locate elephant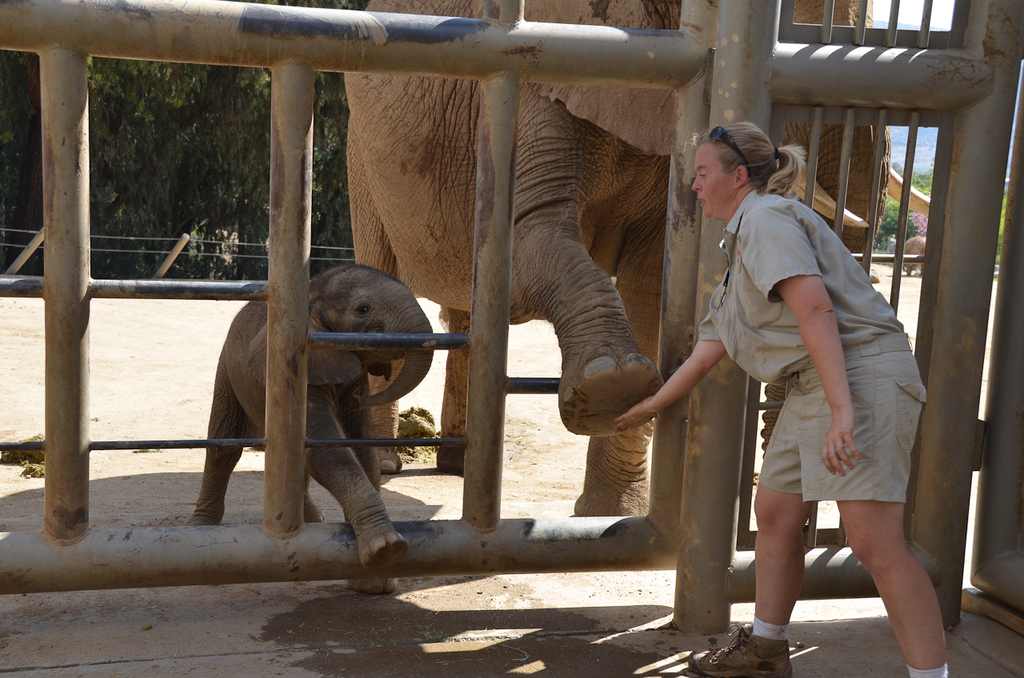
(187, 263, 436, 594)
